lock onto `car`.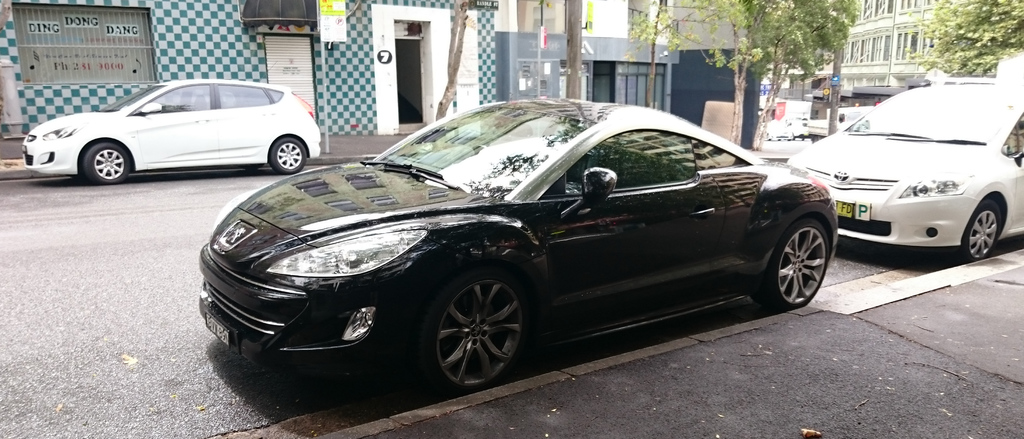
Locked: [left=198, top=96, right=838, bottom=394].
